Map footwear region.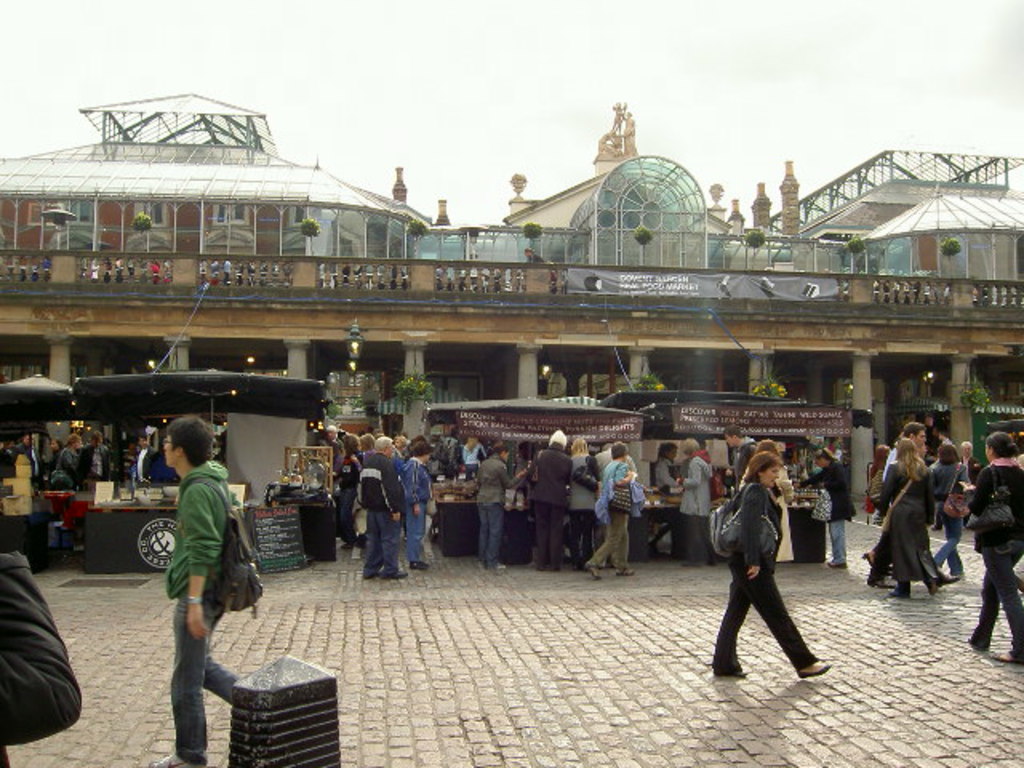
Mapped to left=802, top=659, right=832, bottom=675.
